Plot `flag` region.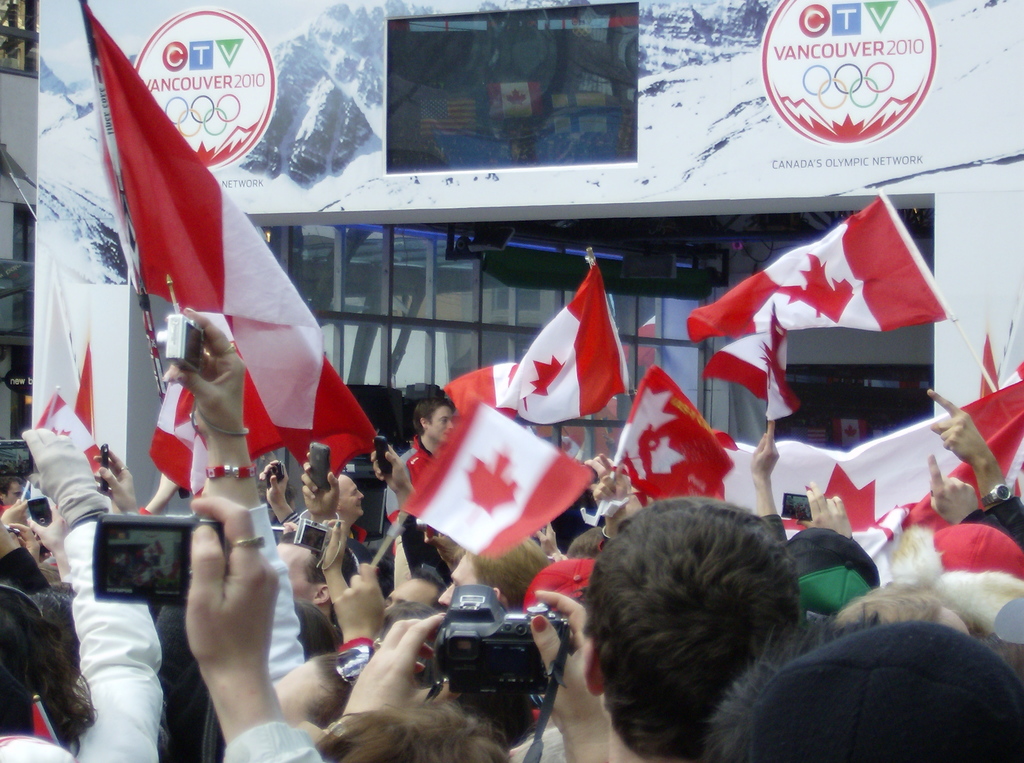
Plotted at [x1=86, y1=17, x2=338, y2=518].
